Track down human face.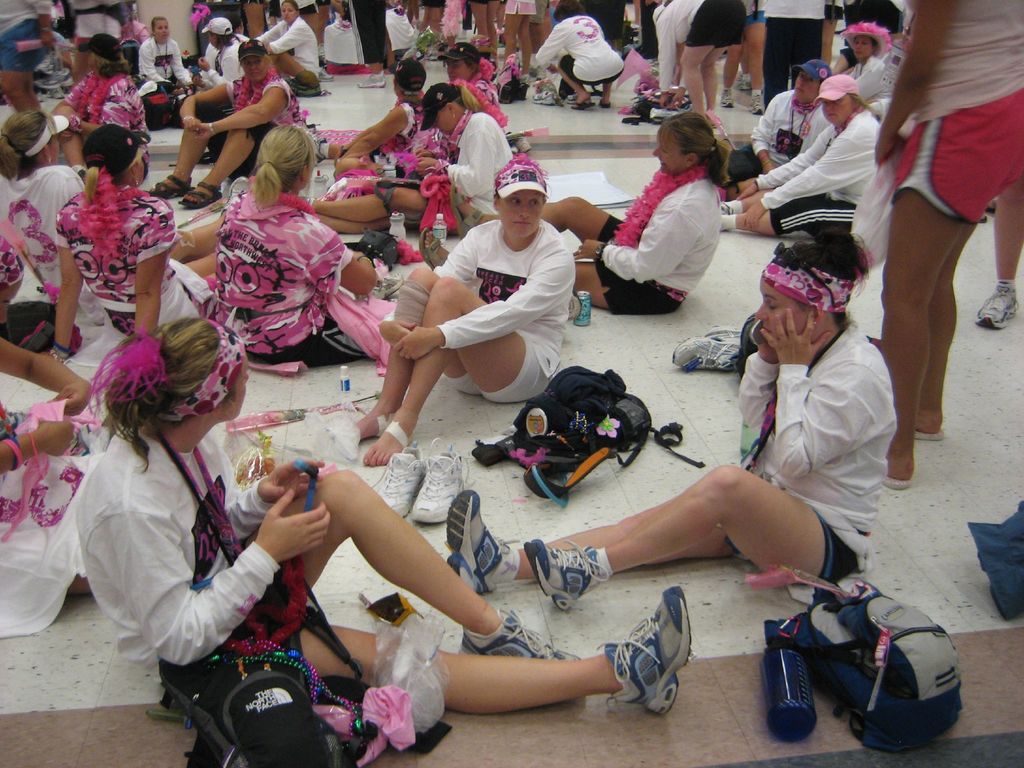
Tracked to detection(435, 111, 451, 133).
